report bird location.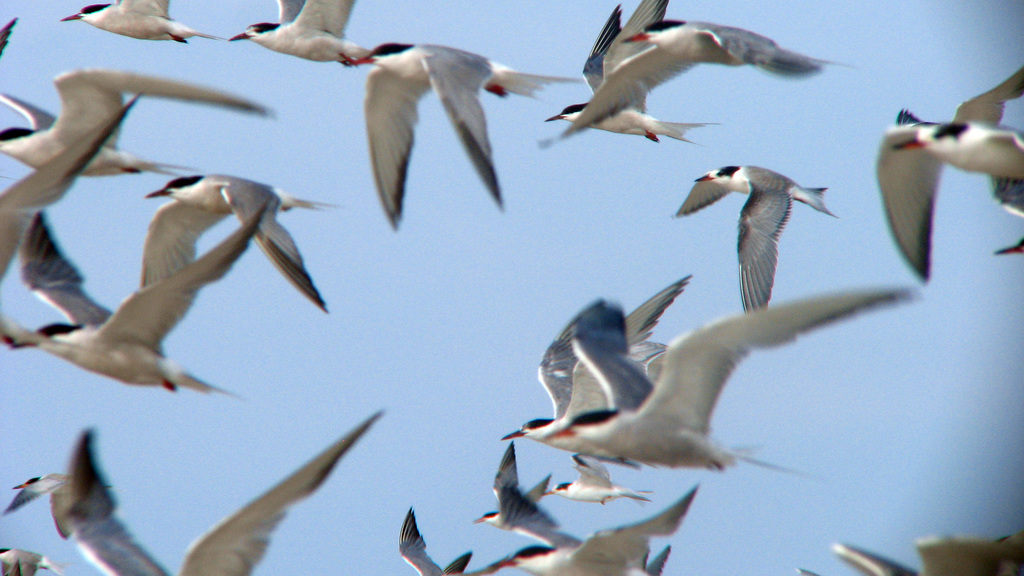
Report: detection(500, 324, 669, 467).
